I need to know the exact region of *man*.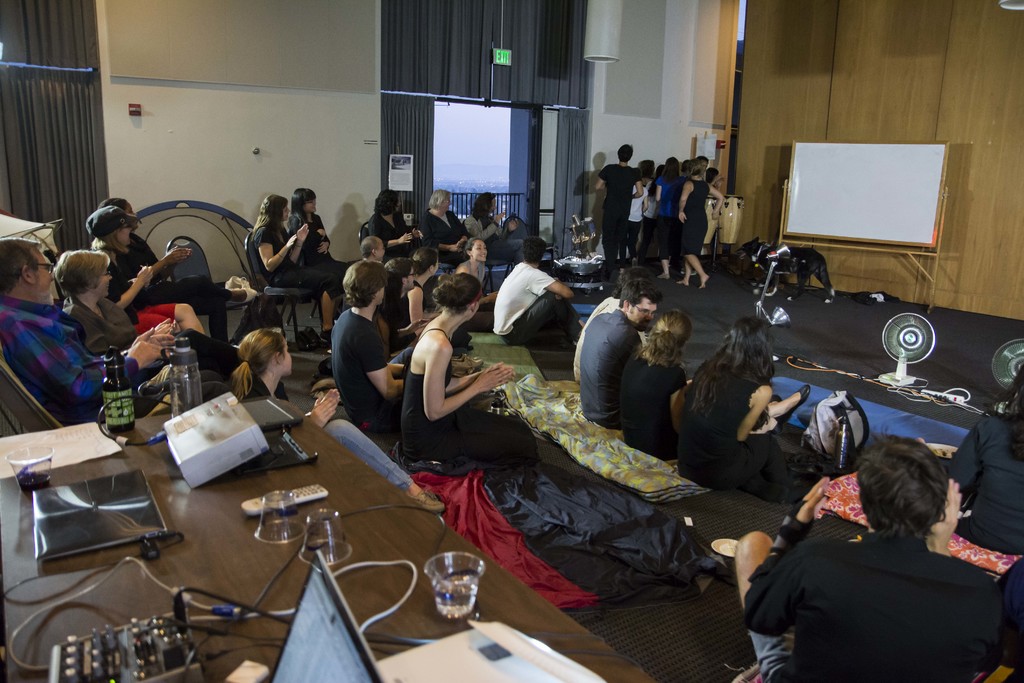
Region: BBox(578, 277, 669, 429).
